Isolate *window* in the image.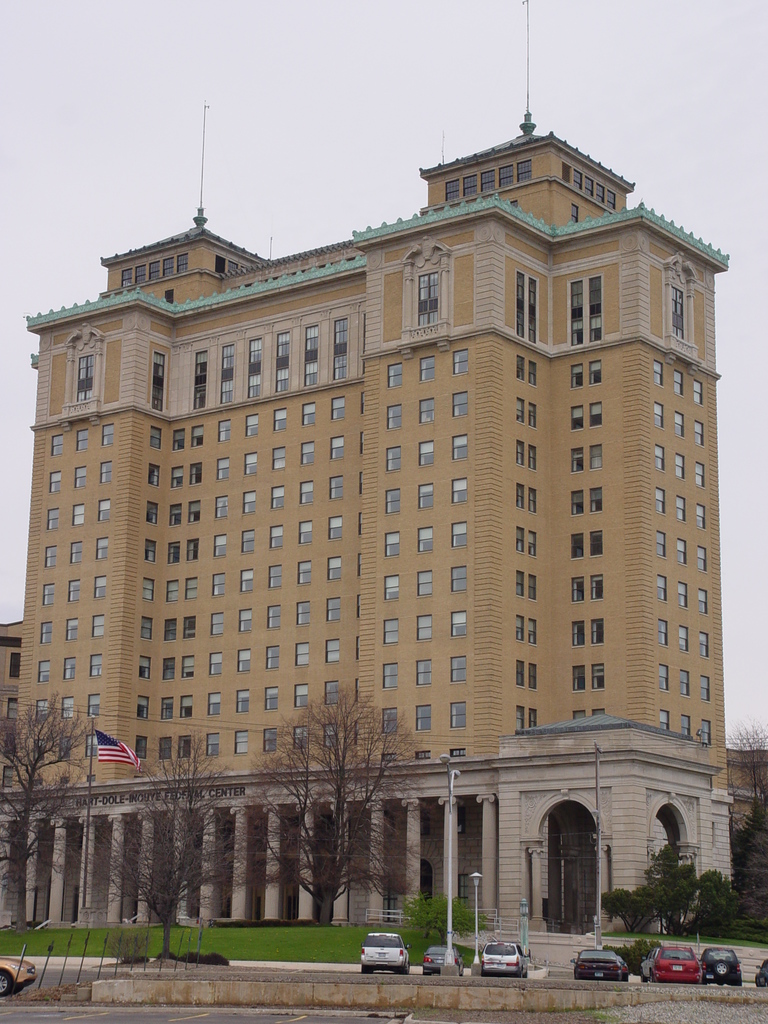
Isolated region: crop(417, 442, 439, 468).
